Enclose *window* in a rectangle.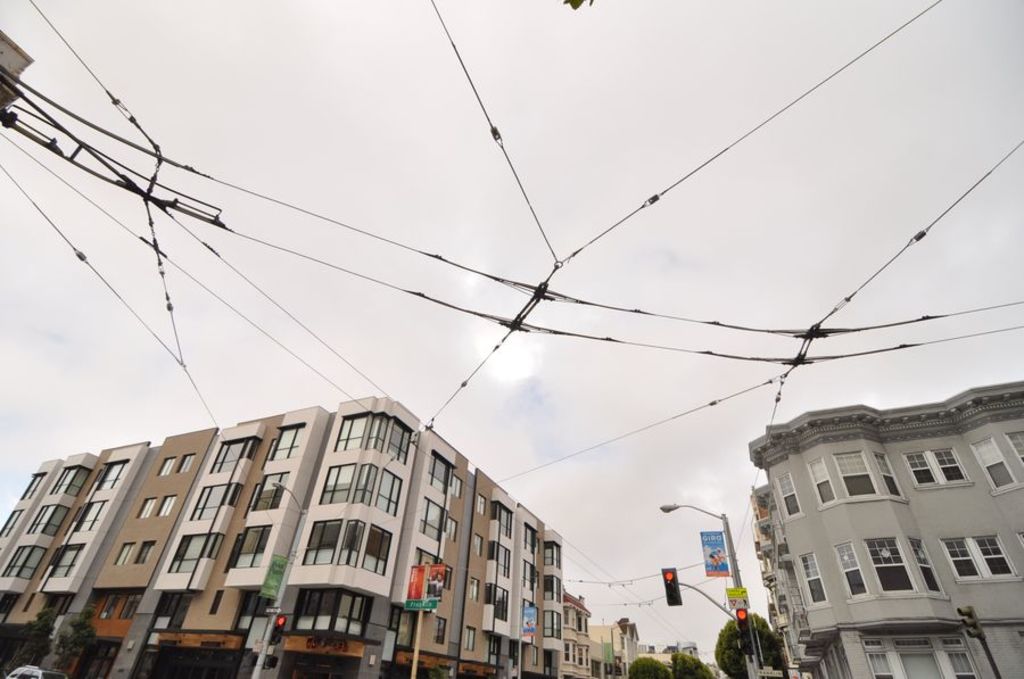
BBox(1, 503, 15, 543).
